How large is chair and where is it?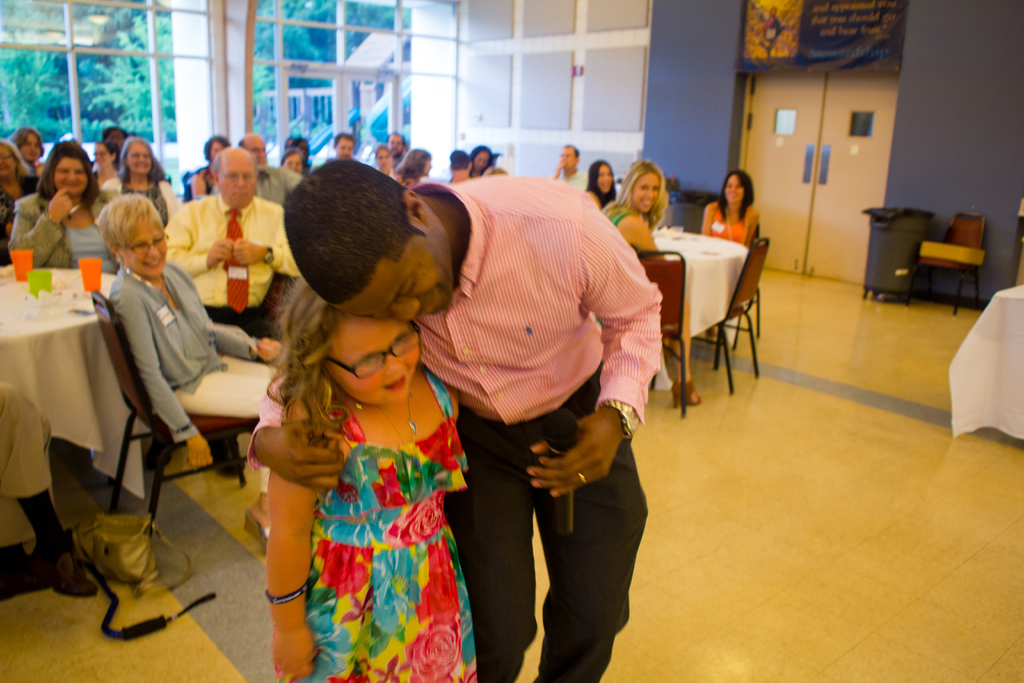
Bounding box: bbox=(639, 247, 691, 423).
